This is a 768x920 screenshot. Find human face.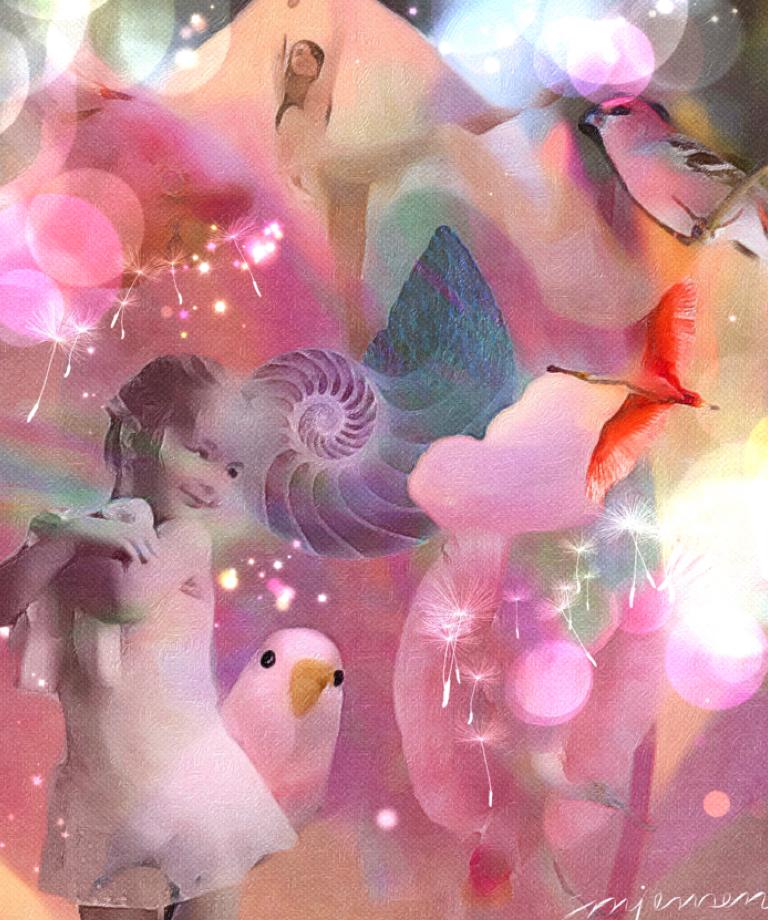
Bounding box: select_region(135, 408, 252, 523).
